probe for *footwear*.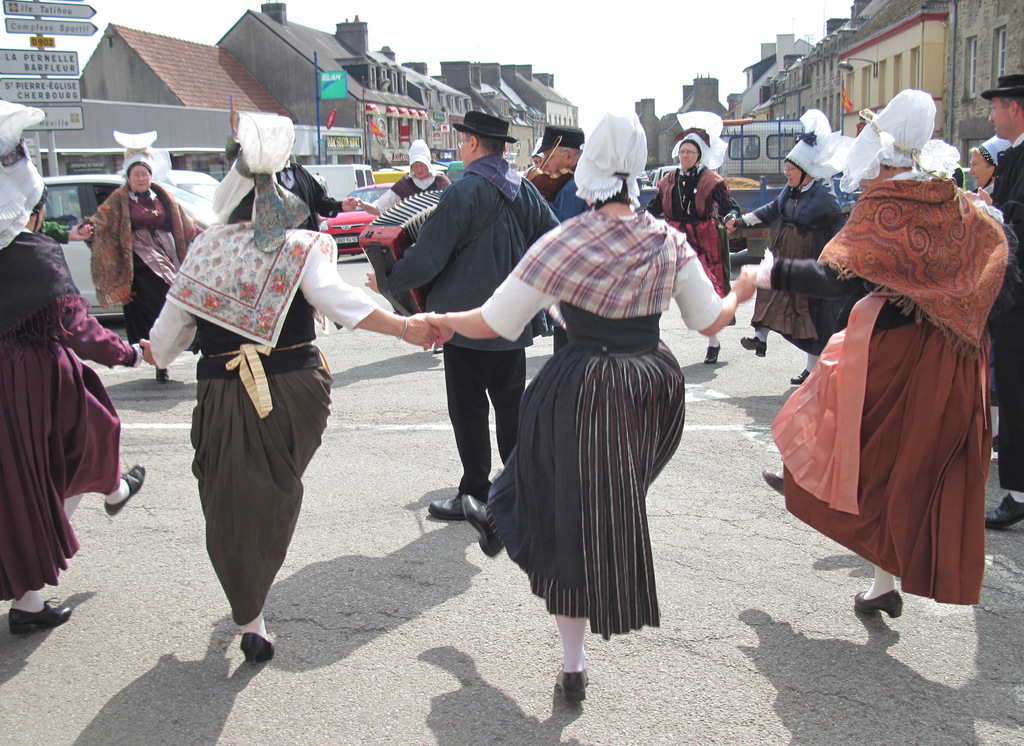
Probe result: bbox=(858, 594, 901, 617).
